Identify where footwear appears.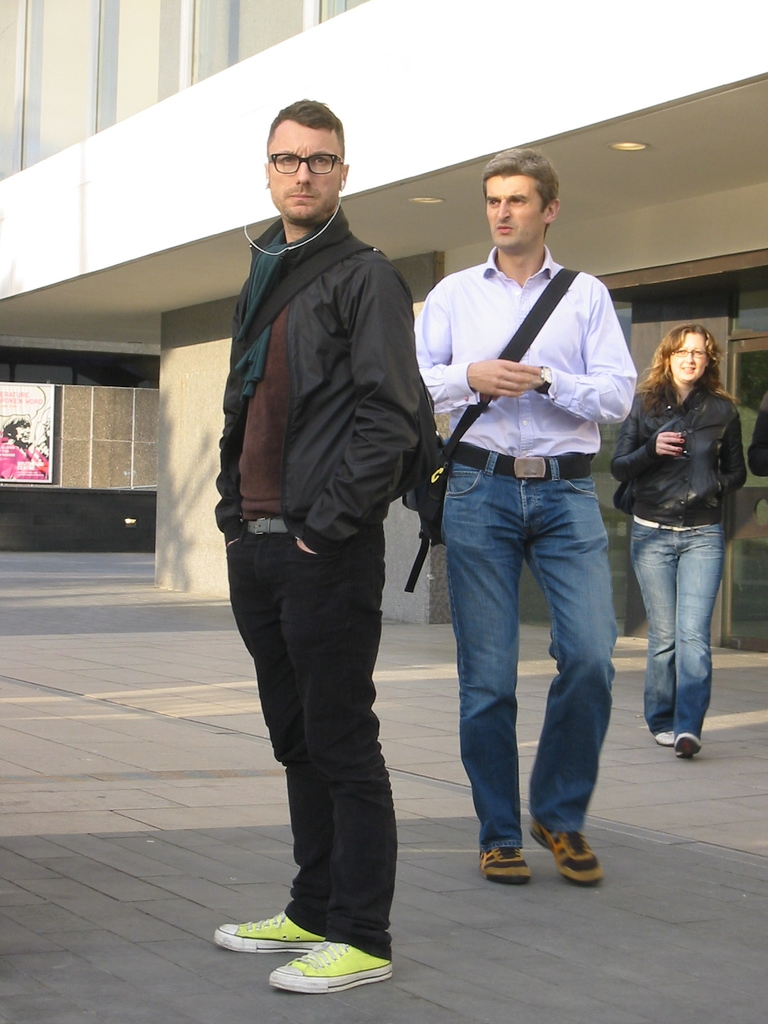
Appears at bbox=[265, 943, 398, 993].
